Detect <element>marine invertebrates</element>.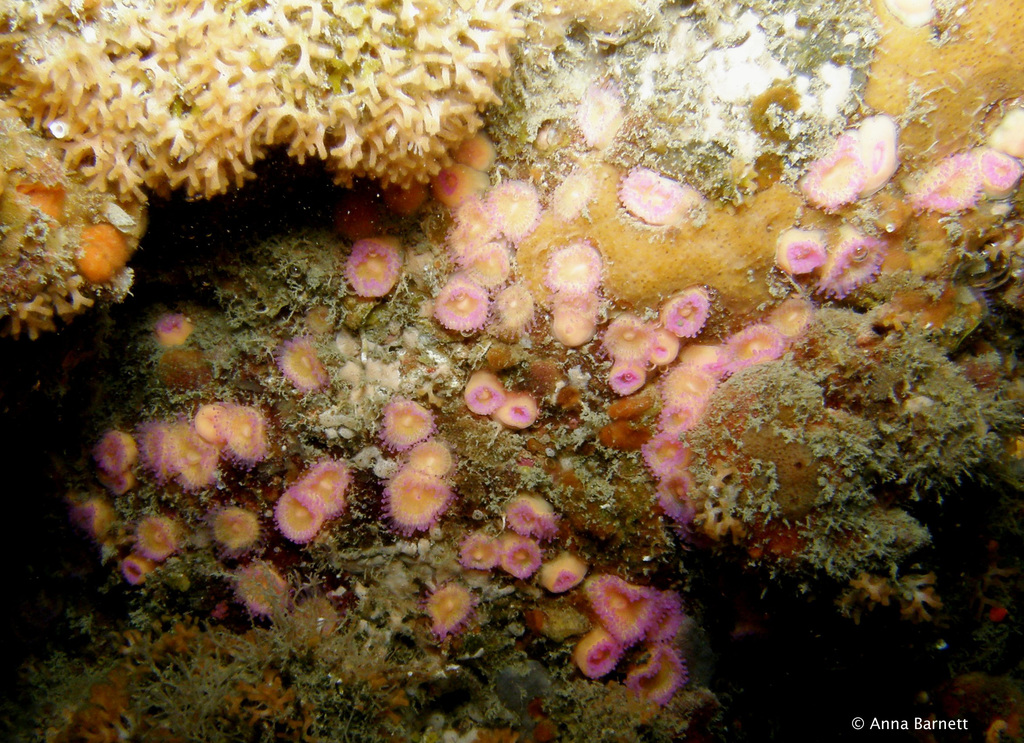
Detected at <bbox>203, 497, 260, 564</bbox>.
